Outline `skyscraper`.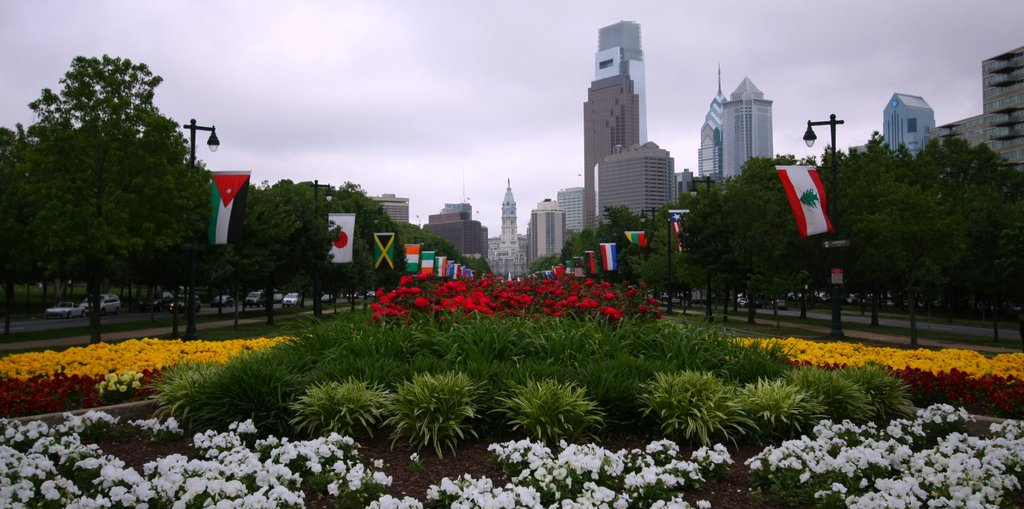
Outline: [724,70,775,176].
